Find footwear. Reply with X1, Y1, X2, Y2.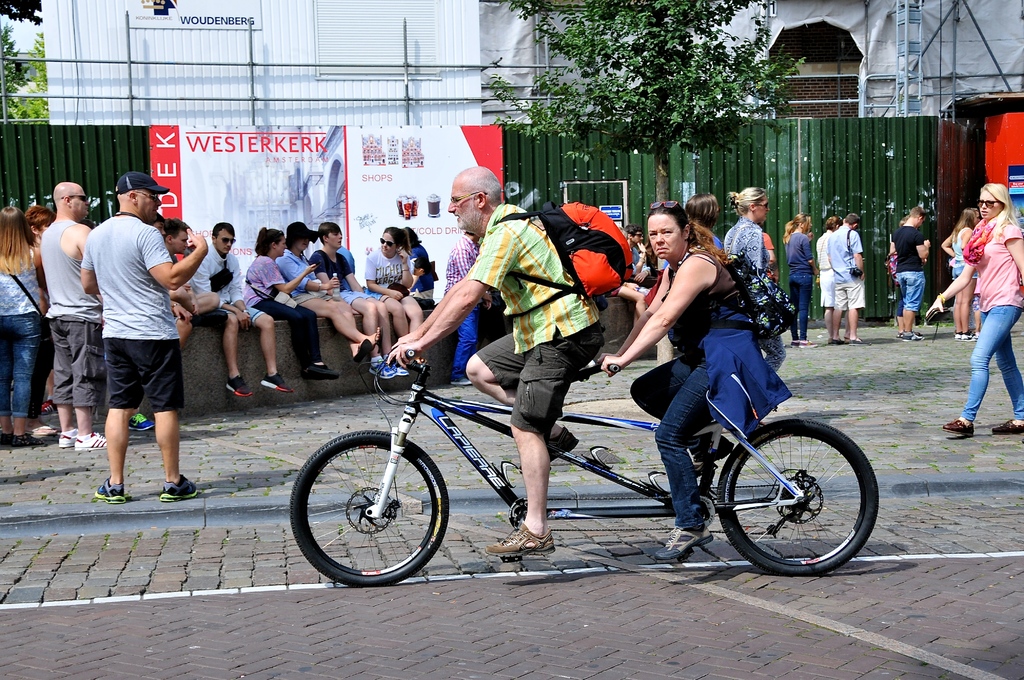
227, 373, 250, 396.
